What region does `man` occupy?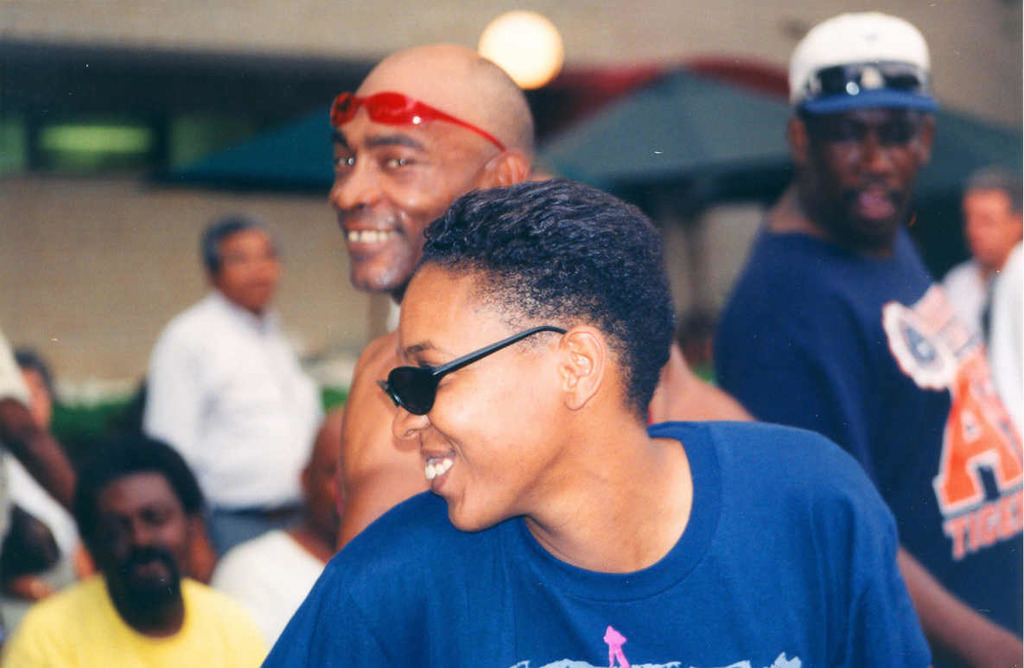
pyautogui.locateOnScreen(937, 169, 1023, 443).
